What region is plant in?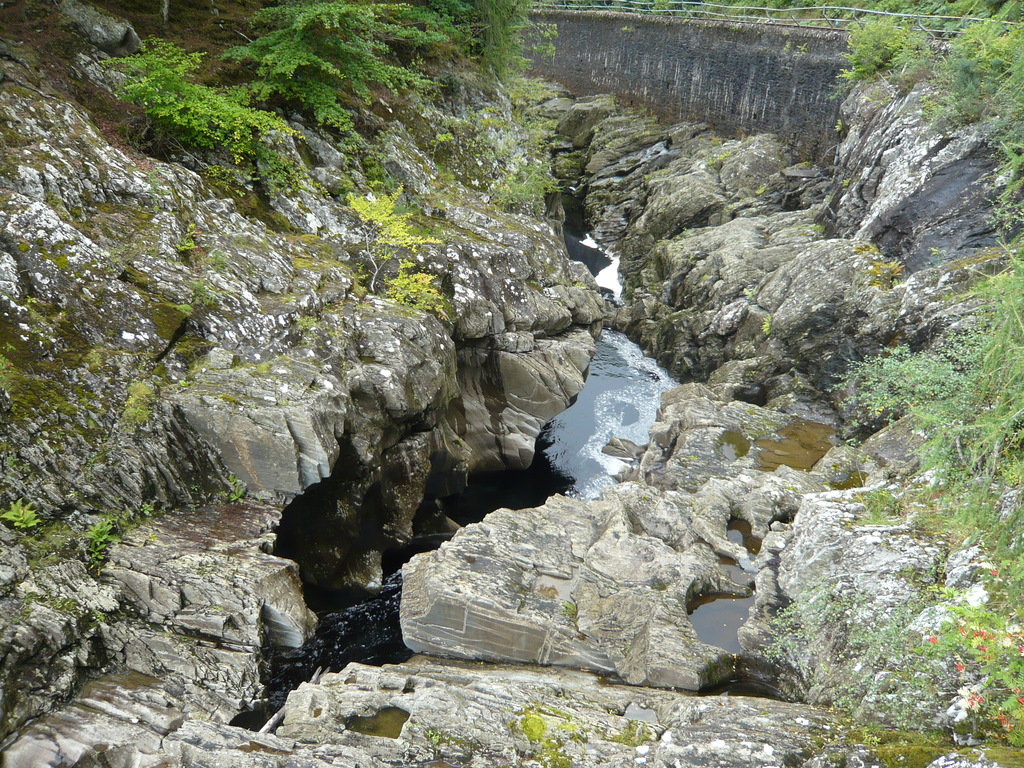
locate(932, 146, 1023, 337).
